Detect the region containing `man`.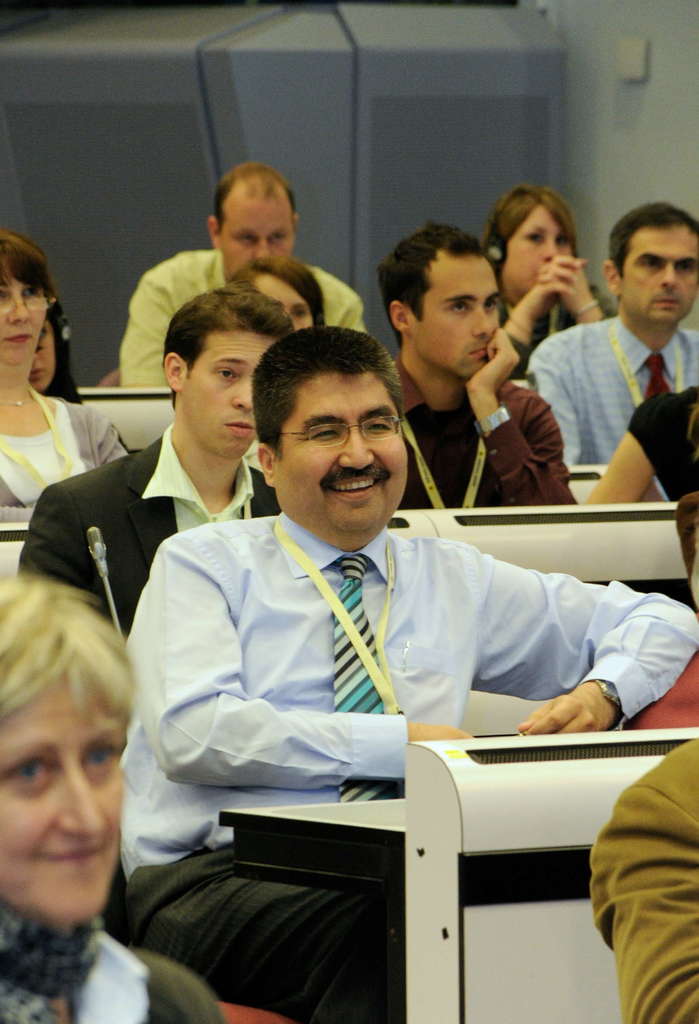
{"left": 125, "top": 312, "right": 590, "bottom": 976}.
